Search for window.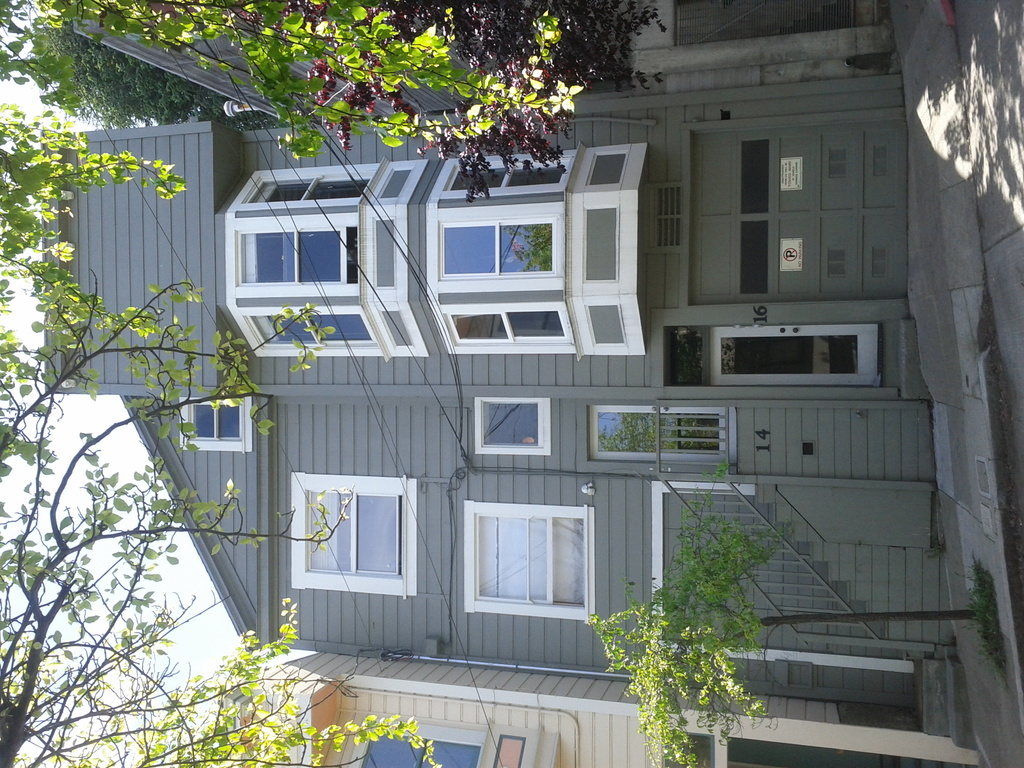
Found at x1=179, y1=392, x2=255, y2=458.
